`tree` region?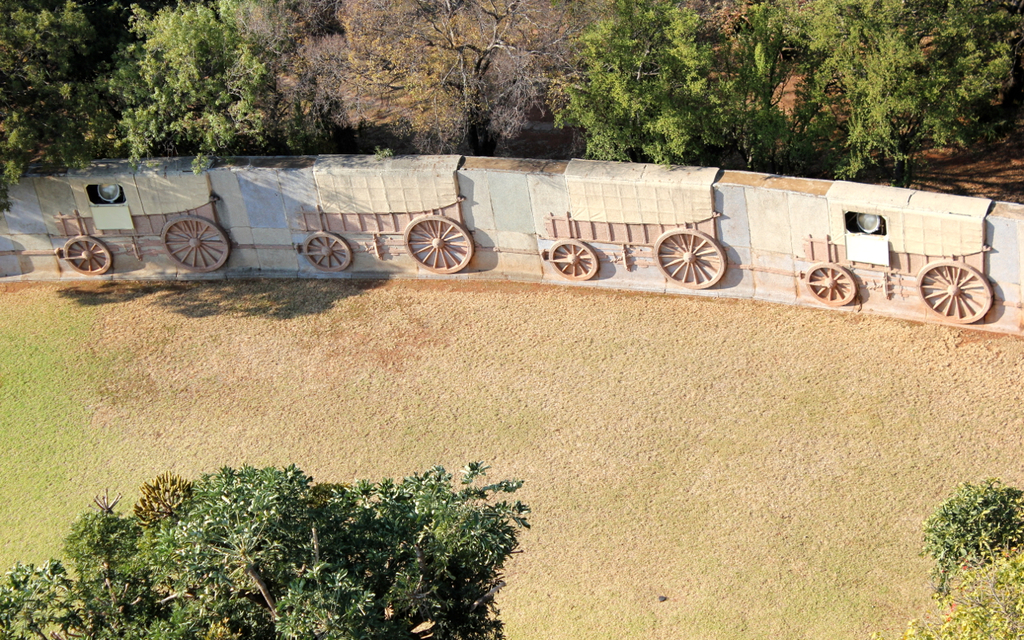
detection(274, 0, 594, 156)
